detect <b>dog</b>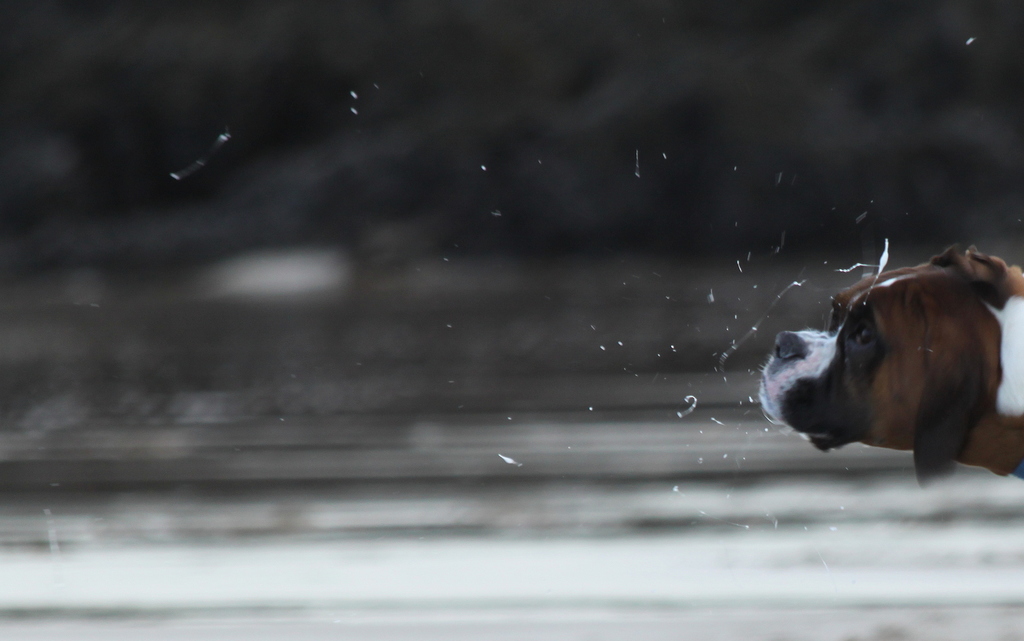
rect(755, 247, 1023, 490)
